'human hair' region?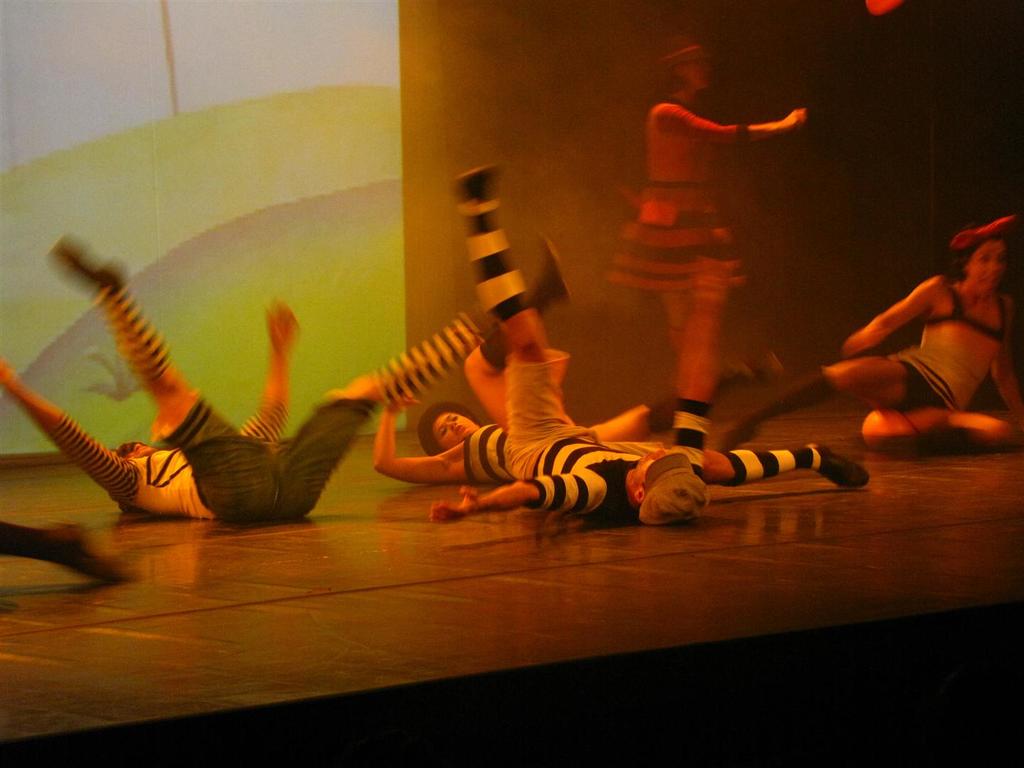
x1=420 y1=395 x2=484 y2=452
